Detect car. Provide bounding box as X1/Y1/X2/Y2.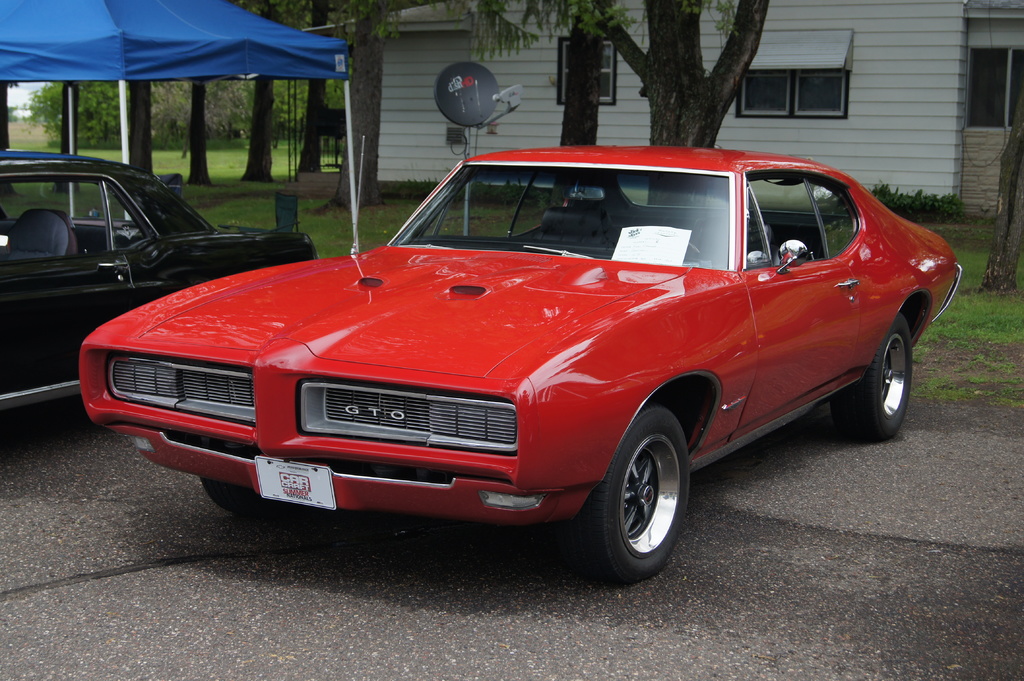
0/152/335/416.
